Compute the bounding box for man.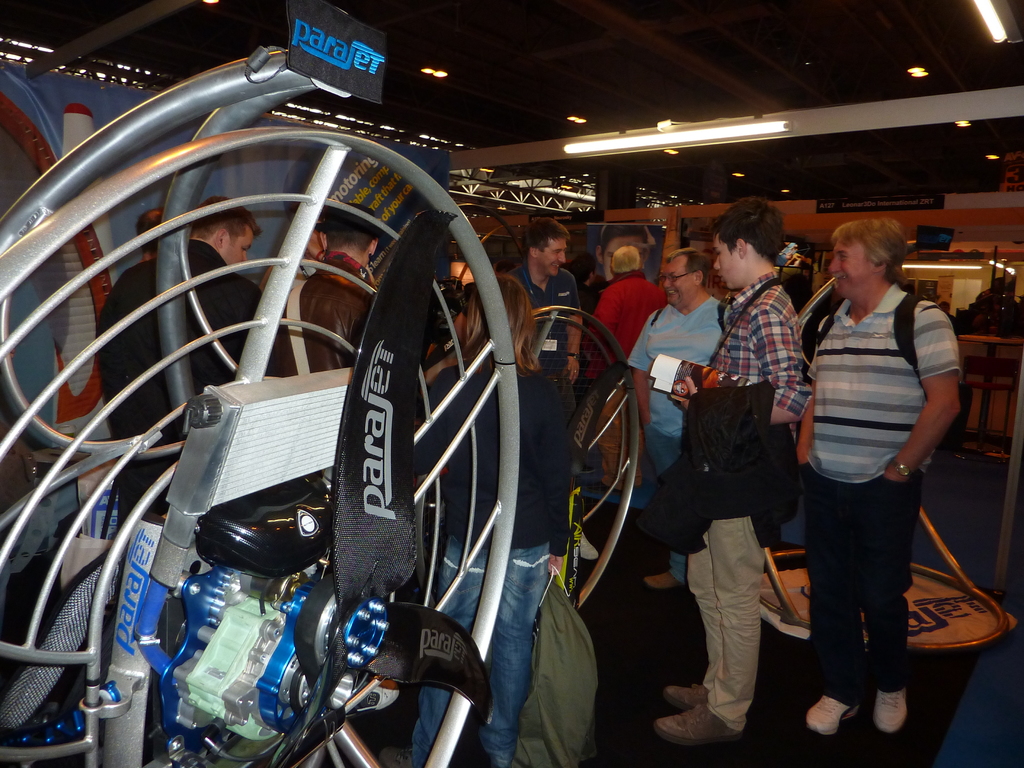
<bbox>97, 194, 276, 541</bbox>.
